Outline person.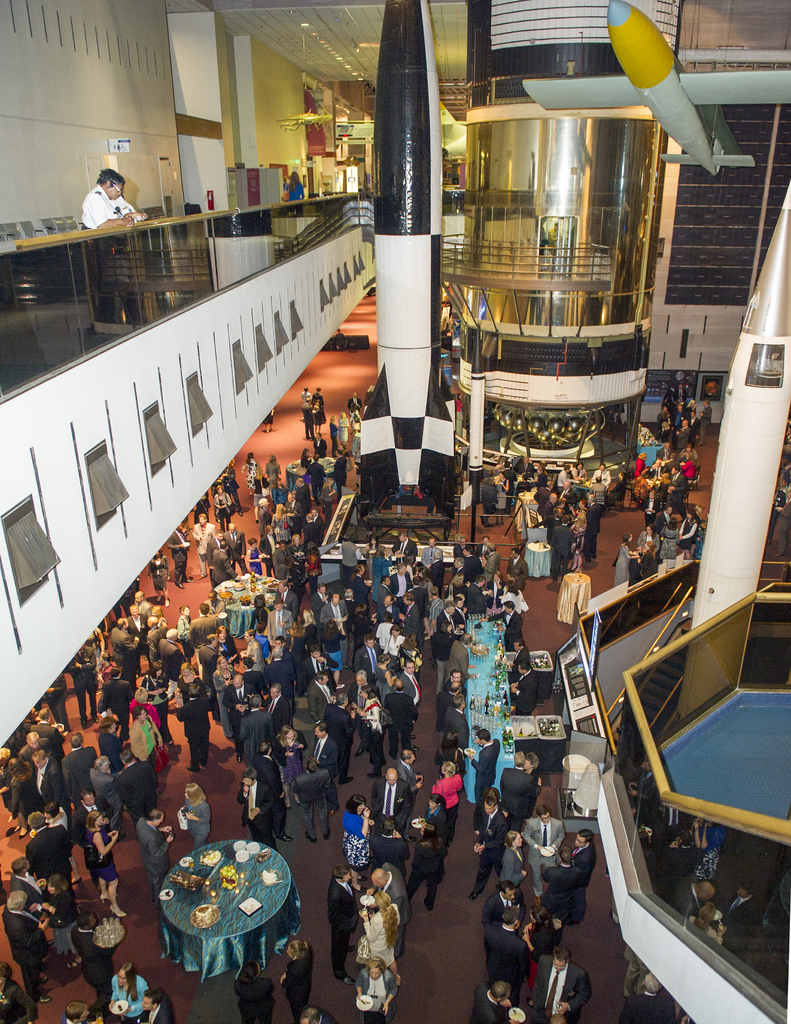
Outline: x1=79, y1=168, x2=147, y2=323.
